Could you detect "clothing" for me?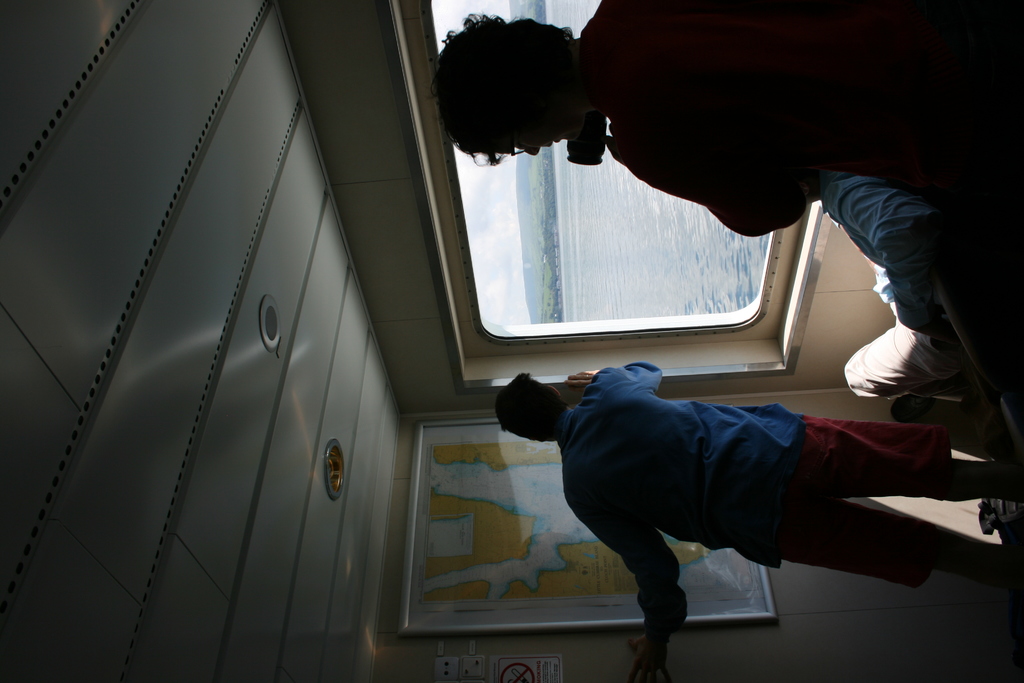
Detection result: box=[534, 0, 1011, 354].
